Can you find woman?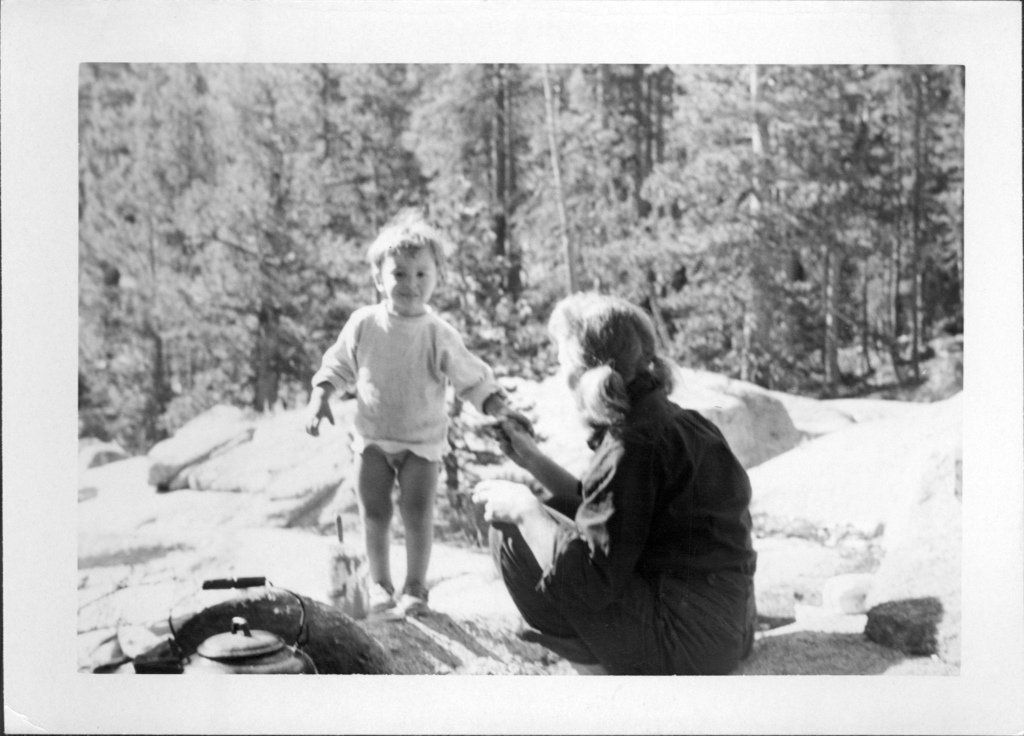
Yes, bounding box: [483,270,757,689].
